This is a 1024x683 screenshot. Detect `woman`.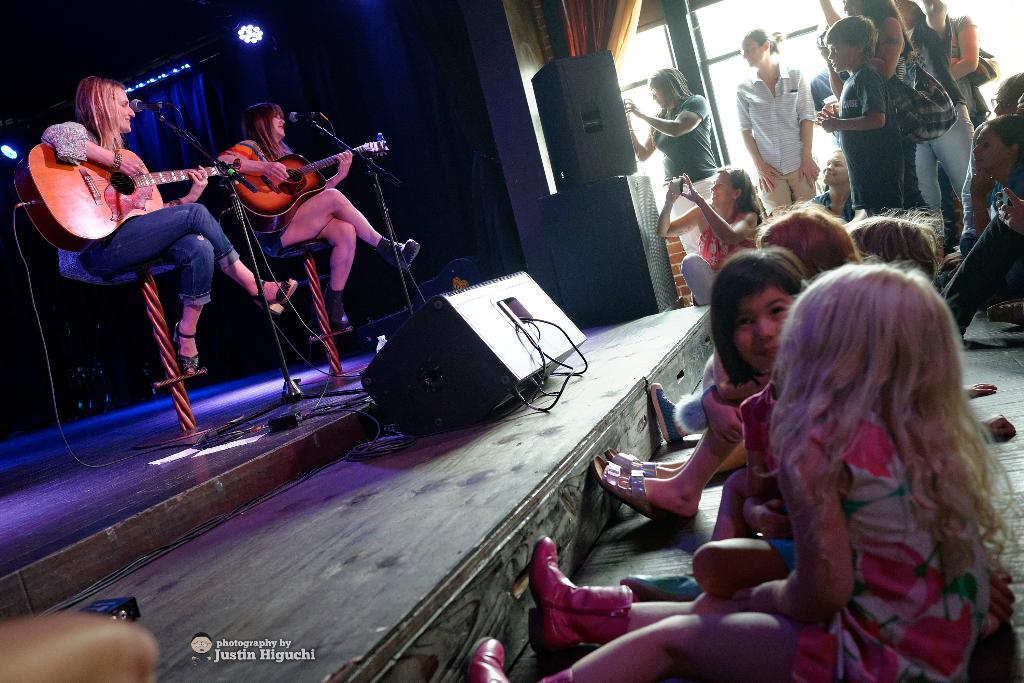
842,0,975,251.
